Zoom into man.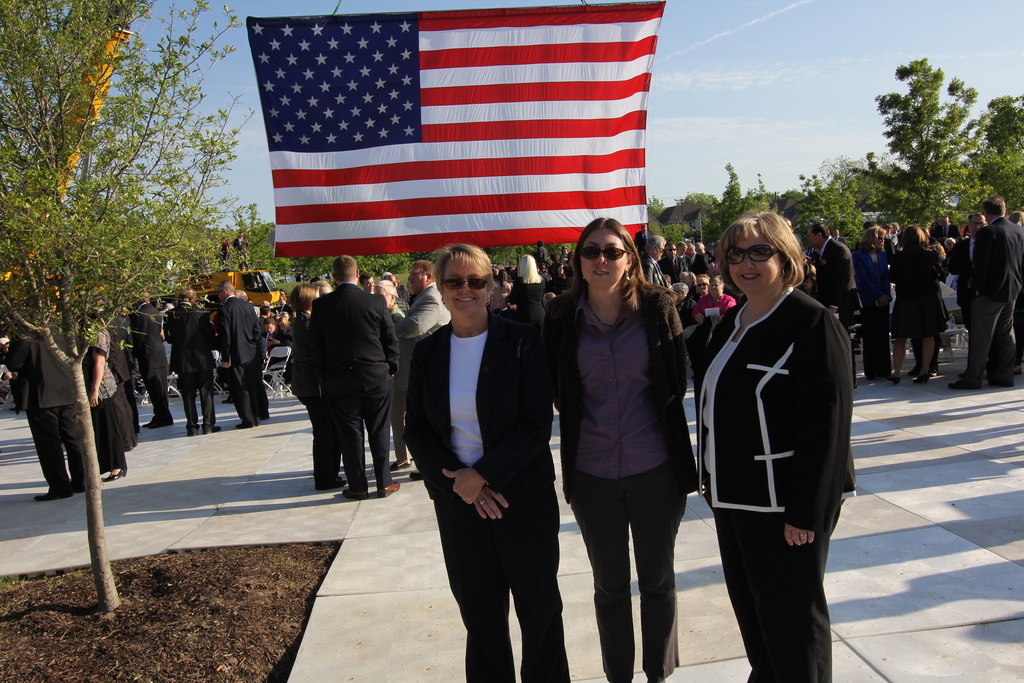
Zoom target: bbox(132, 286, 172, 436).
